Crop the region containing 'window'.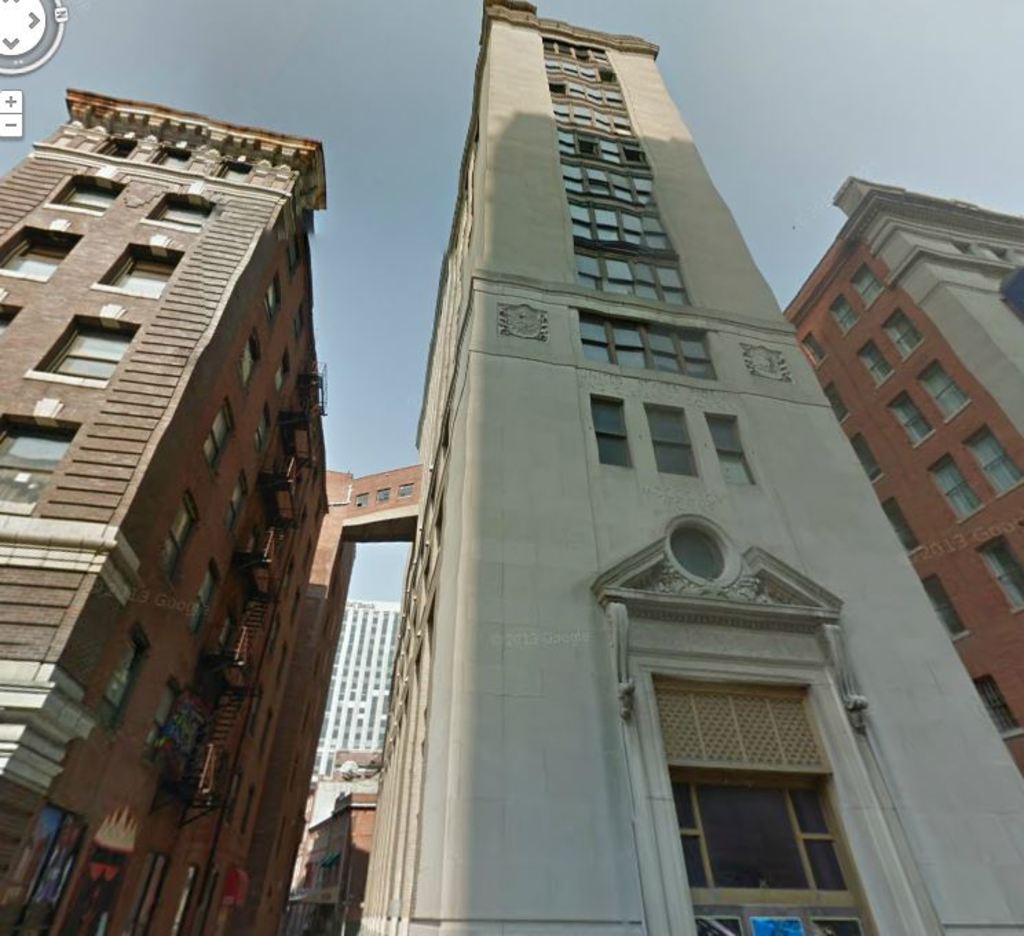
Crop region: bbox=[268, 355, 295, 399].
